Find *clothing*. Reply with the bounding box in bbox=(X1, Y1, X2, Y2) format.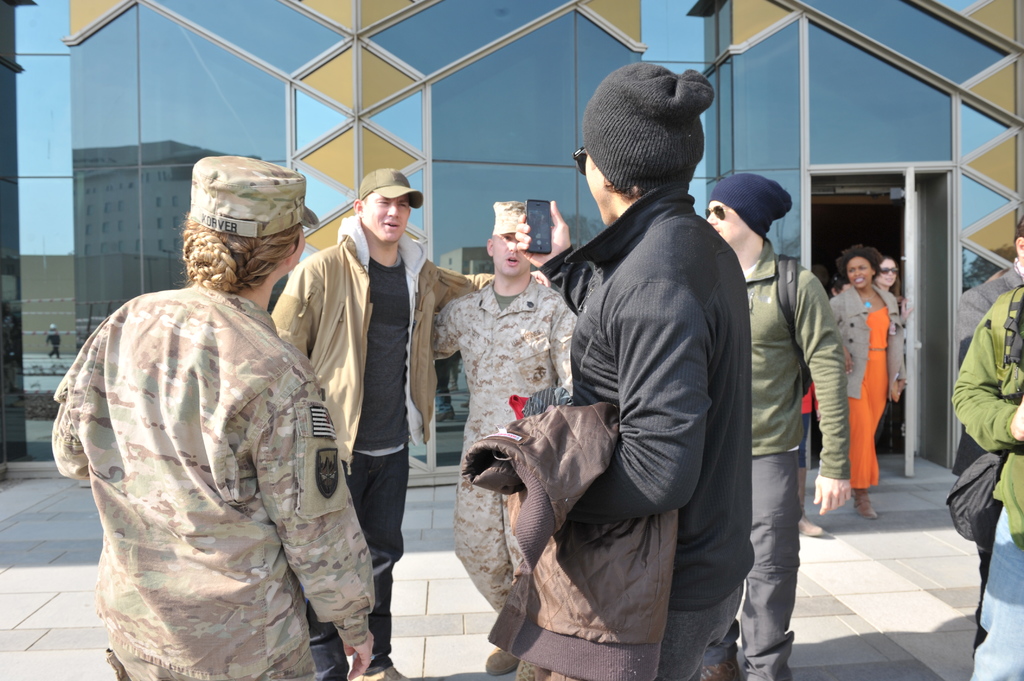
bbox=(798, 284, 906, 482).
